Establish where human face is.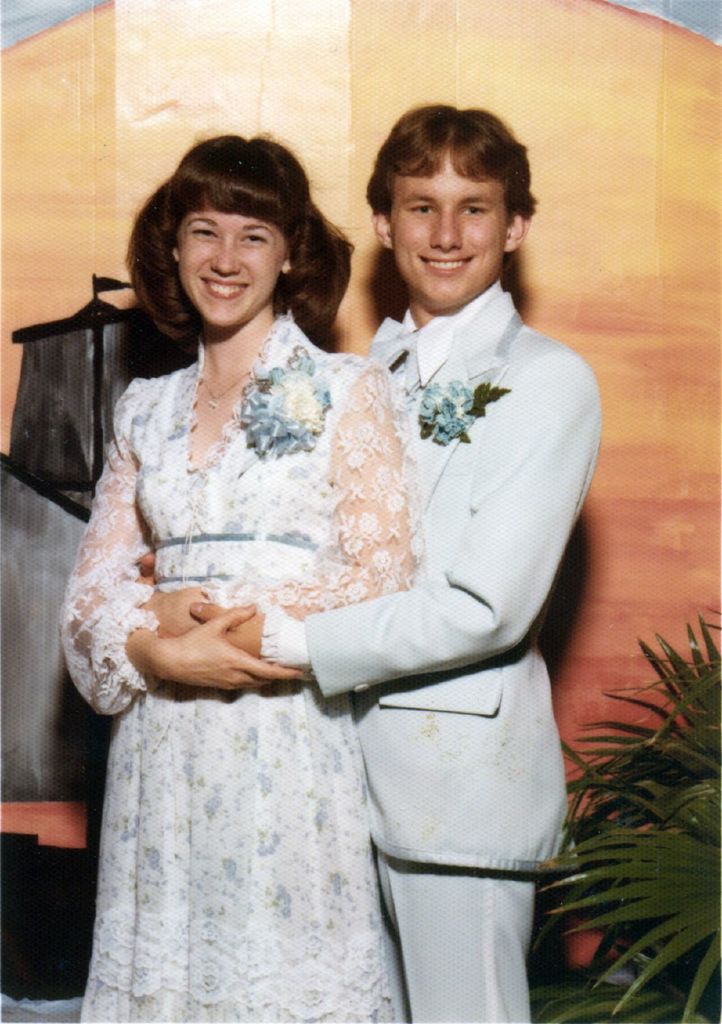
Established at 389:147:513:314.
